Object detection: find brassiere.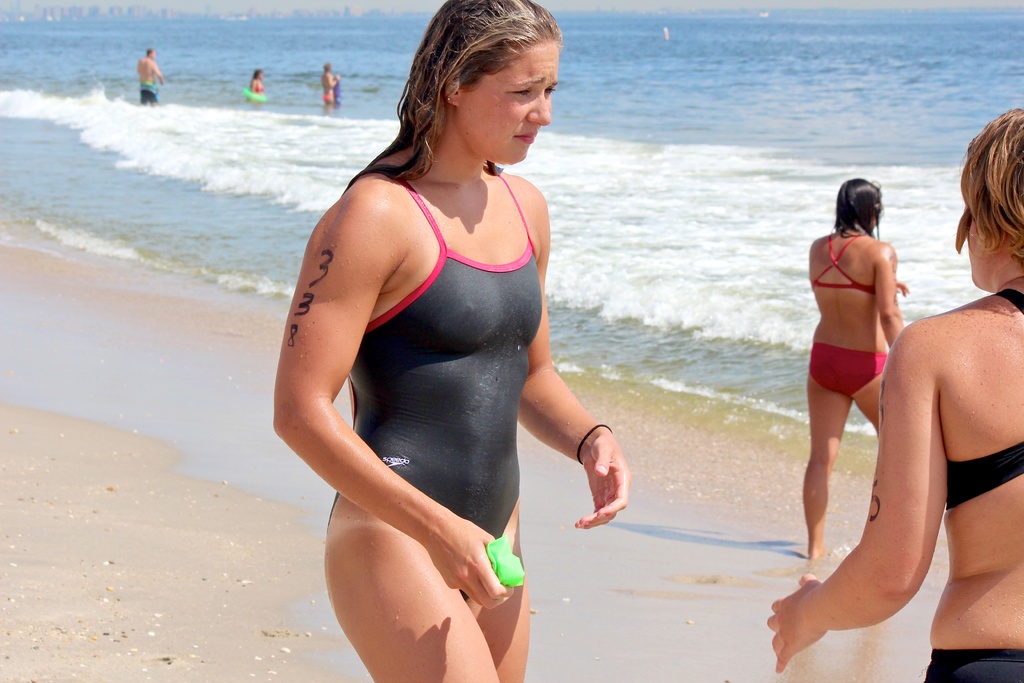
{"left": 945, "top": 290, "right": 1023, "bottom": 508}.
